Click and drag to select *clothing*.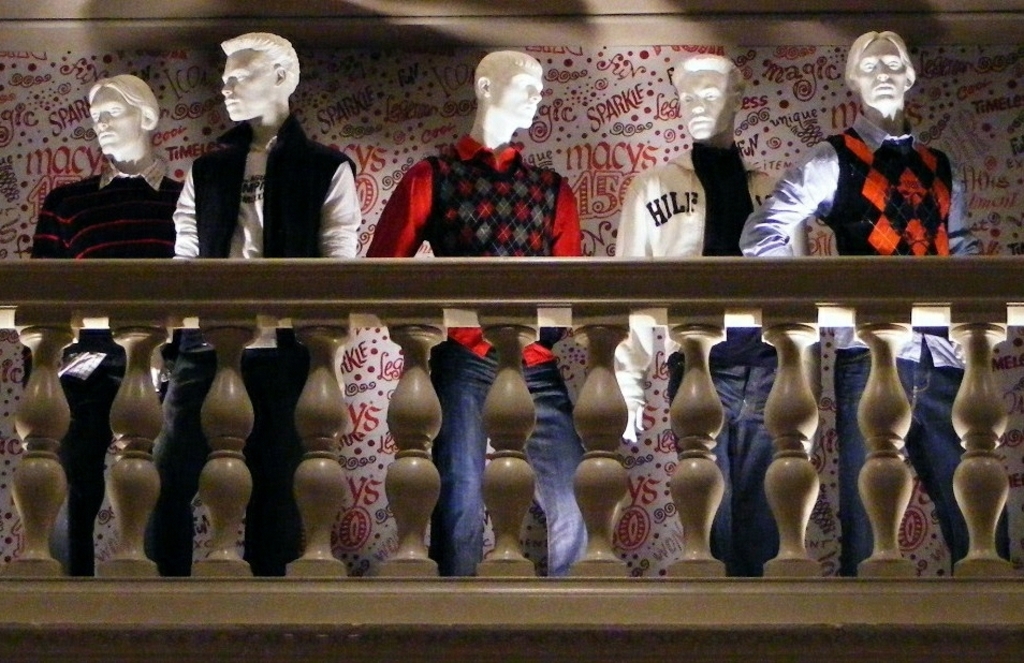
Selection: bbox=[159, 123, 354, 574].
